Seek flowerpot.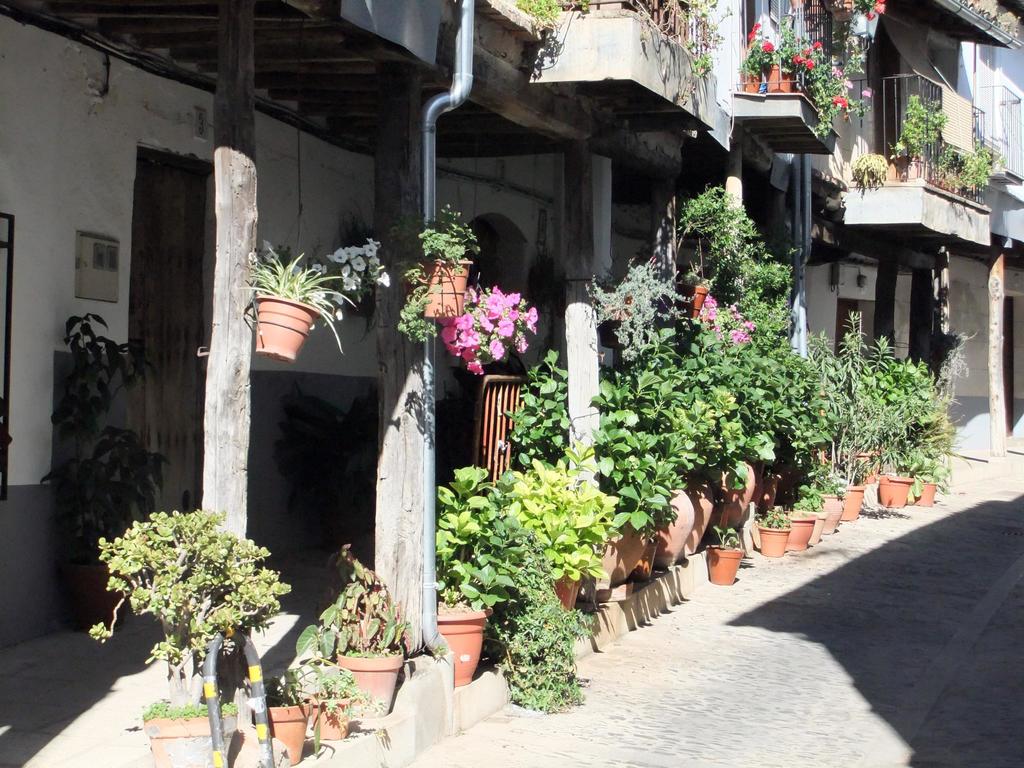
776/511/816/555.
